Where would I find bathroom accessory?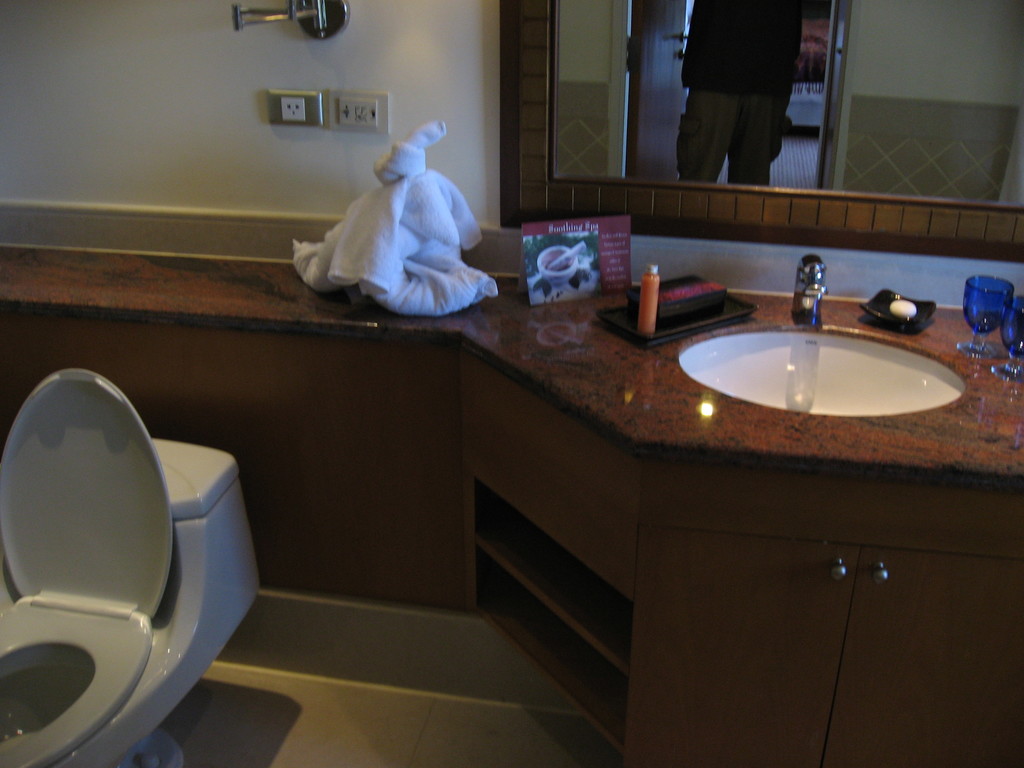
At {"left": 856, "top": 289, "right": 934, "bottom": 332}.
